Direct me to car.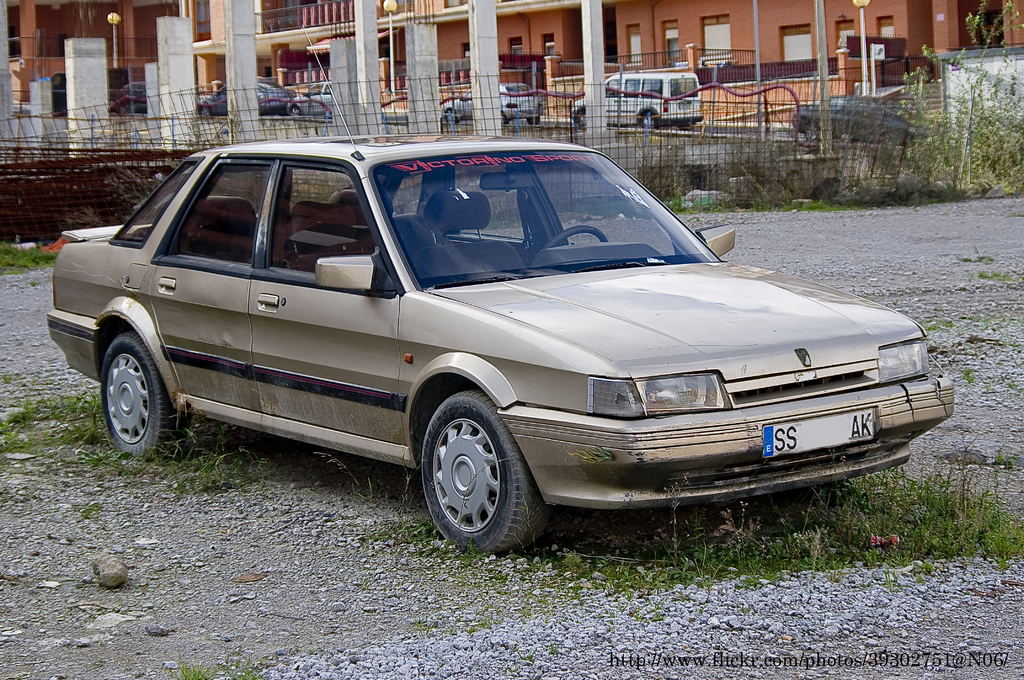
Direction: [left=444, top=83, right=546, bottom=124].
